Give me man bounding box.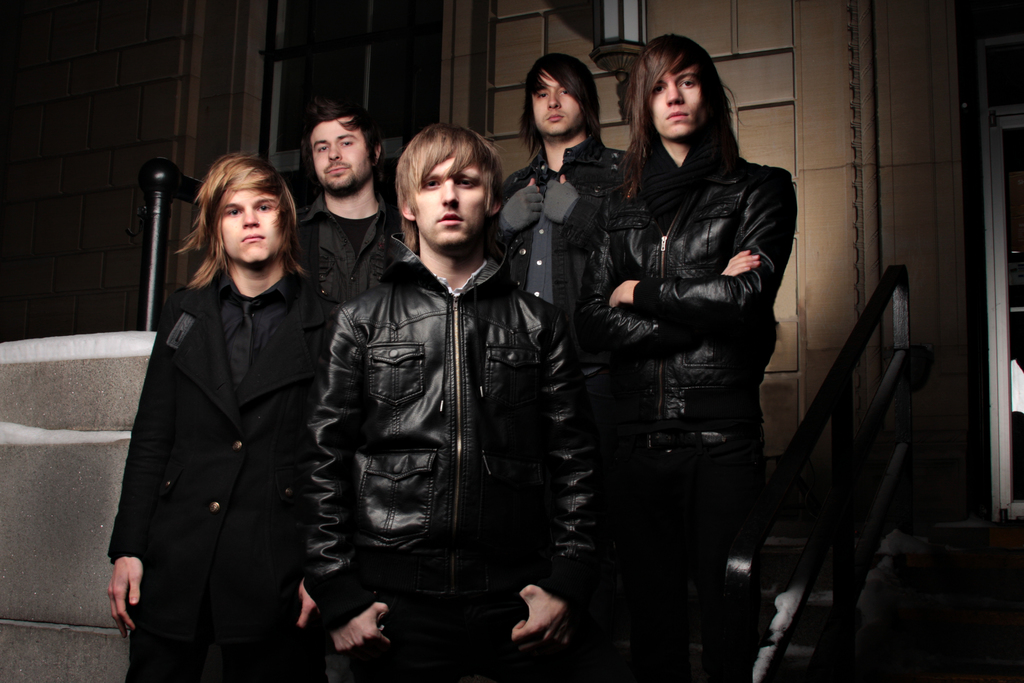
region(99, 147, 349, 682).
